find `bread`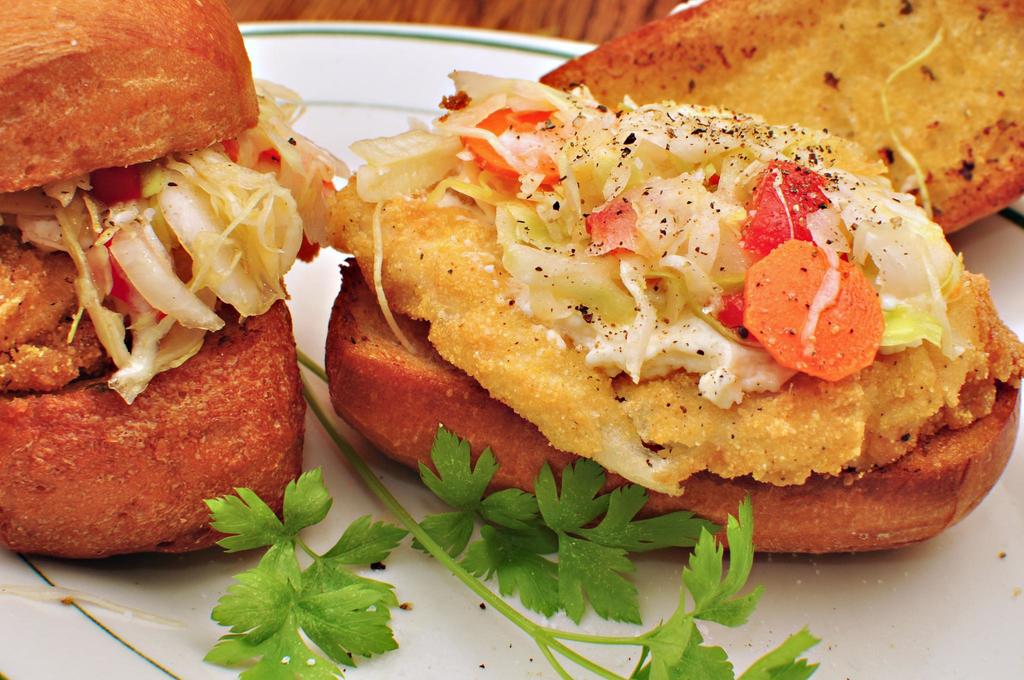
left=0, top=0, right=260, bottom=197
